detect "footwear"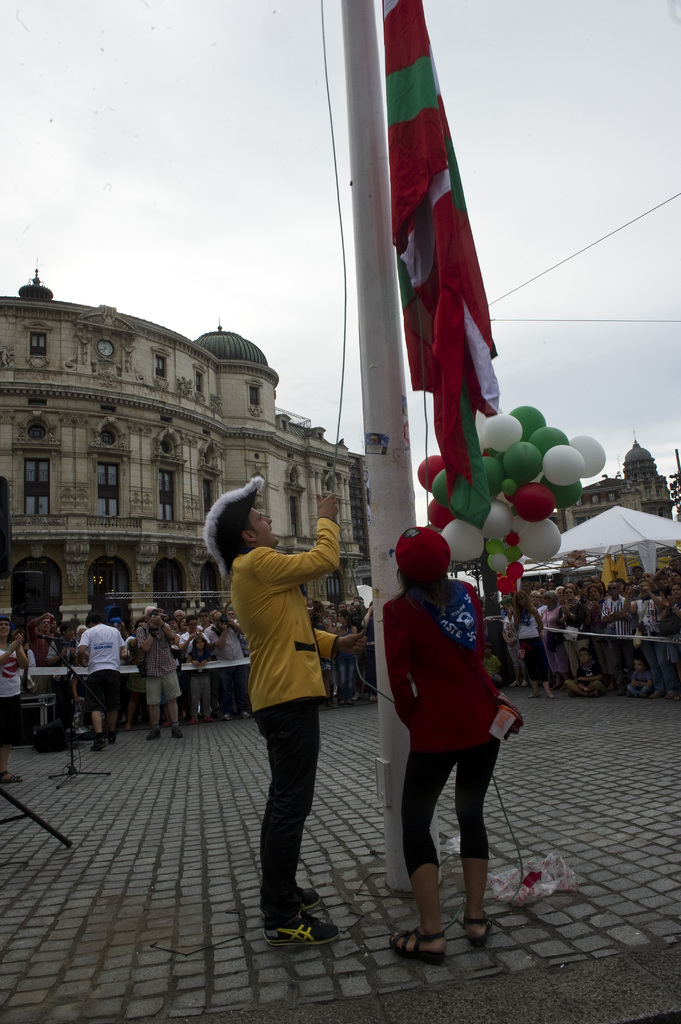
left=385, top=927, right=444, bottom=961
